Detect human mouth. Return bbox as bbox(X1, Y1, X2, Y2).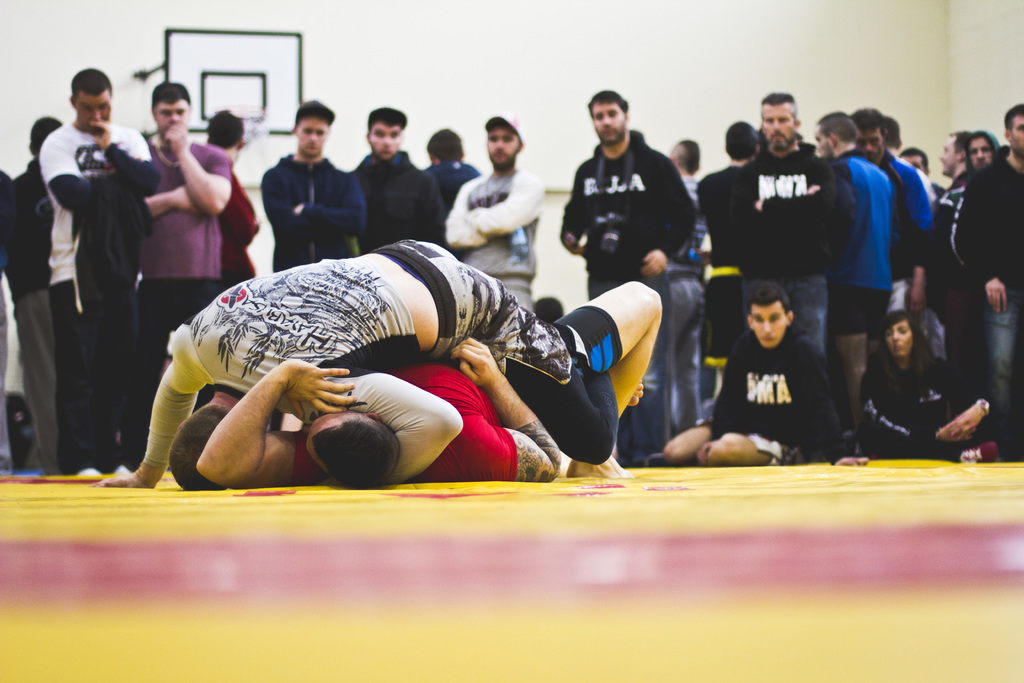
bbox(771, 133, 781, 140).
